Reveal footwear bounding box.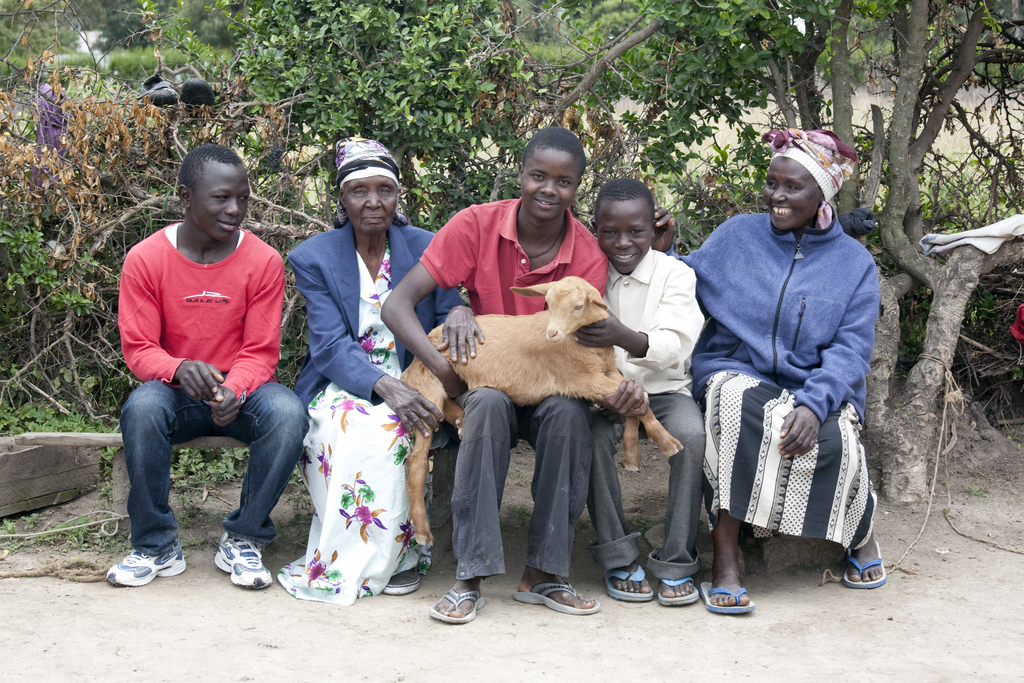
Revealed: 847:530:883:593.
